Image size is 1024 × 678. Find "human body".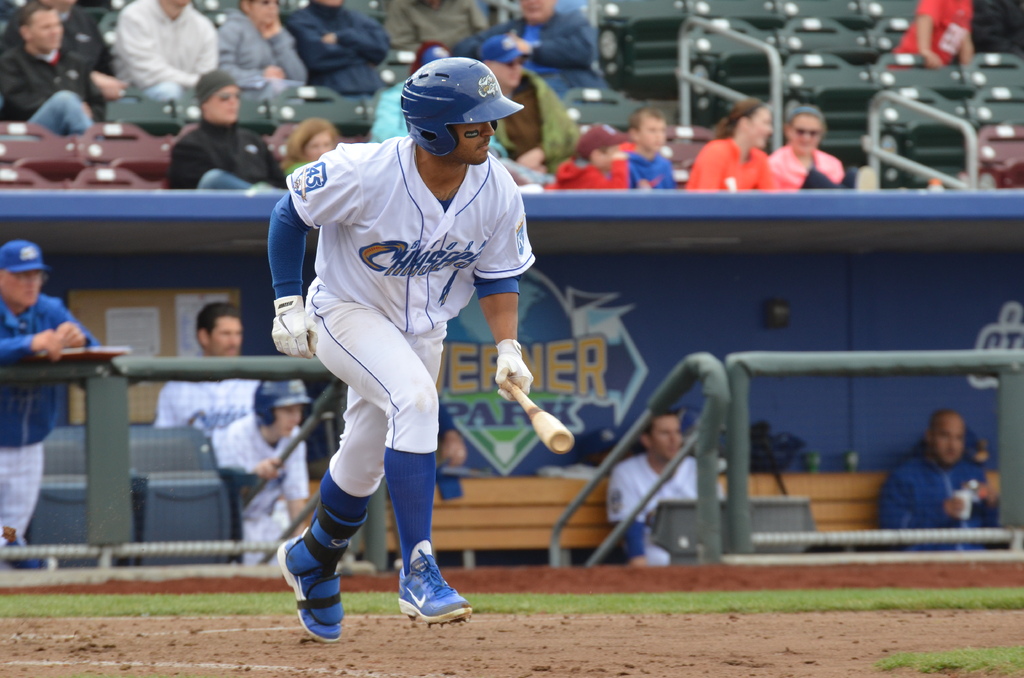
(x1=868, y1=420, x2=991, y2=547).
